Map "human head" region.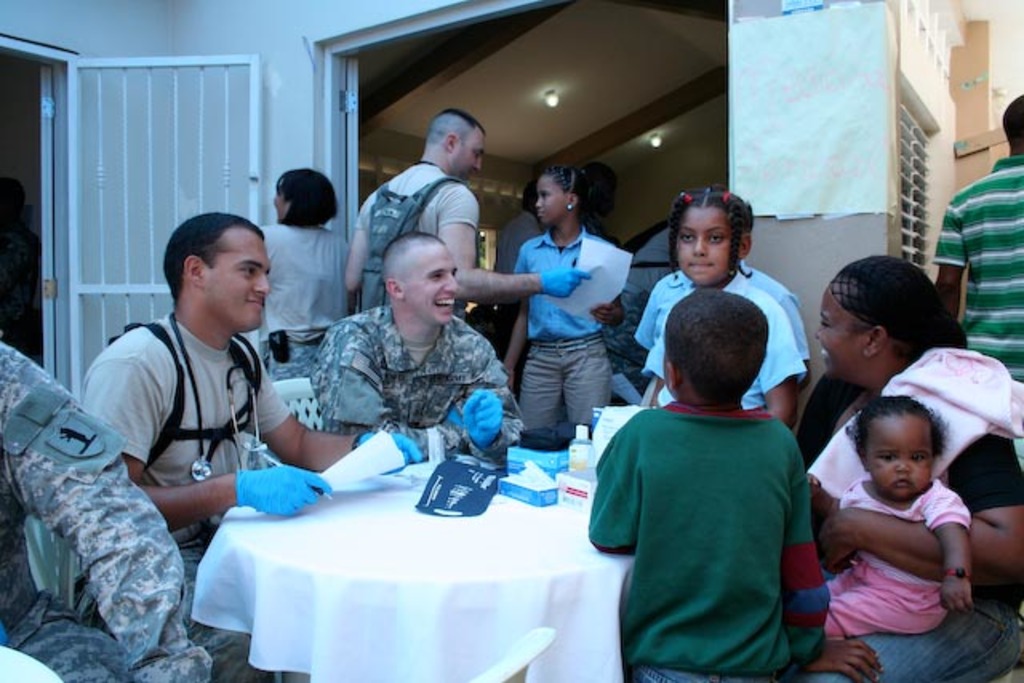
Mapped to {"x1": 160, "y1": 213, "x2": 270, "y2": 347}.
